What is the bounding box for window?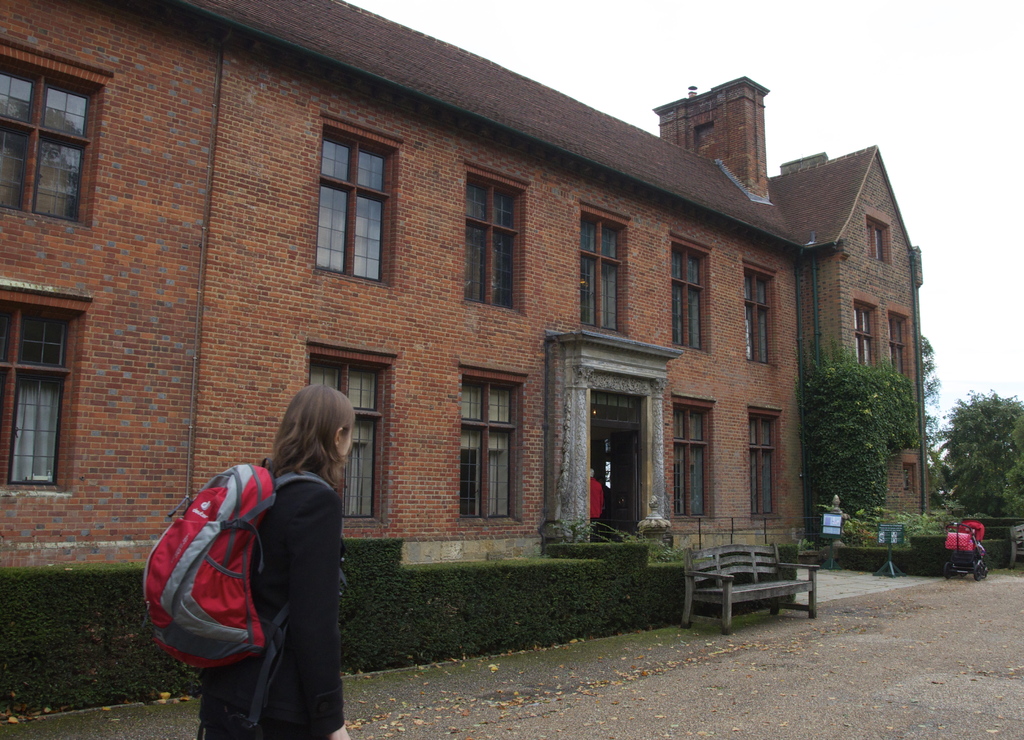
rect(886, 317, 908, 371).
